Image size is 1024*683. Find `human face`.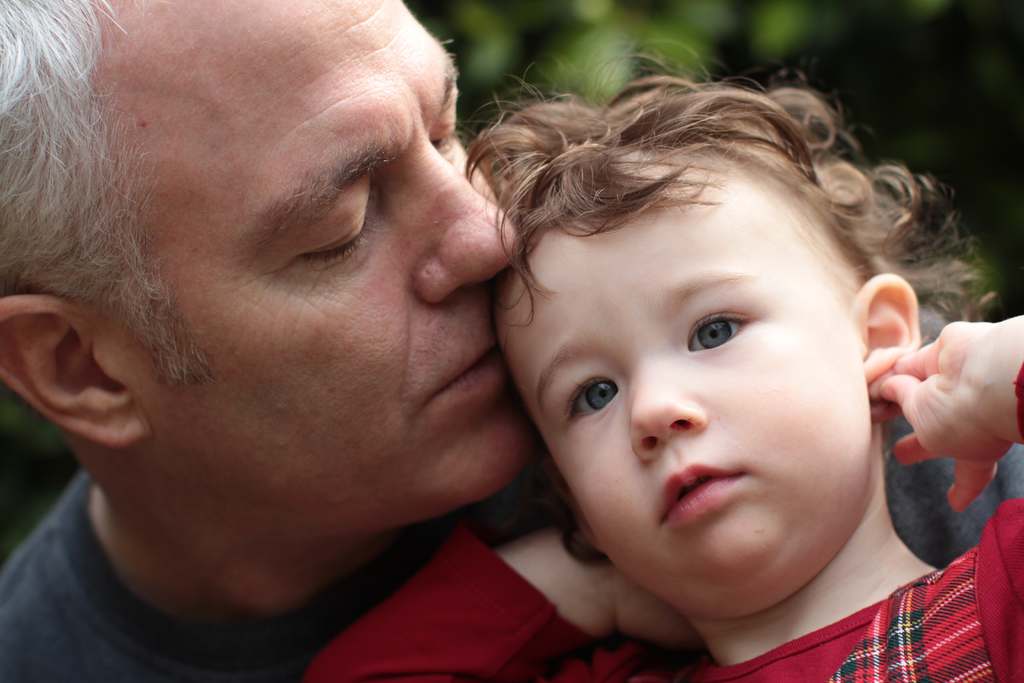
detection(122, 0, 534, 527).
